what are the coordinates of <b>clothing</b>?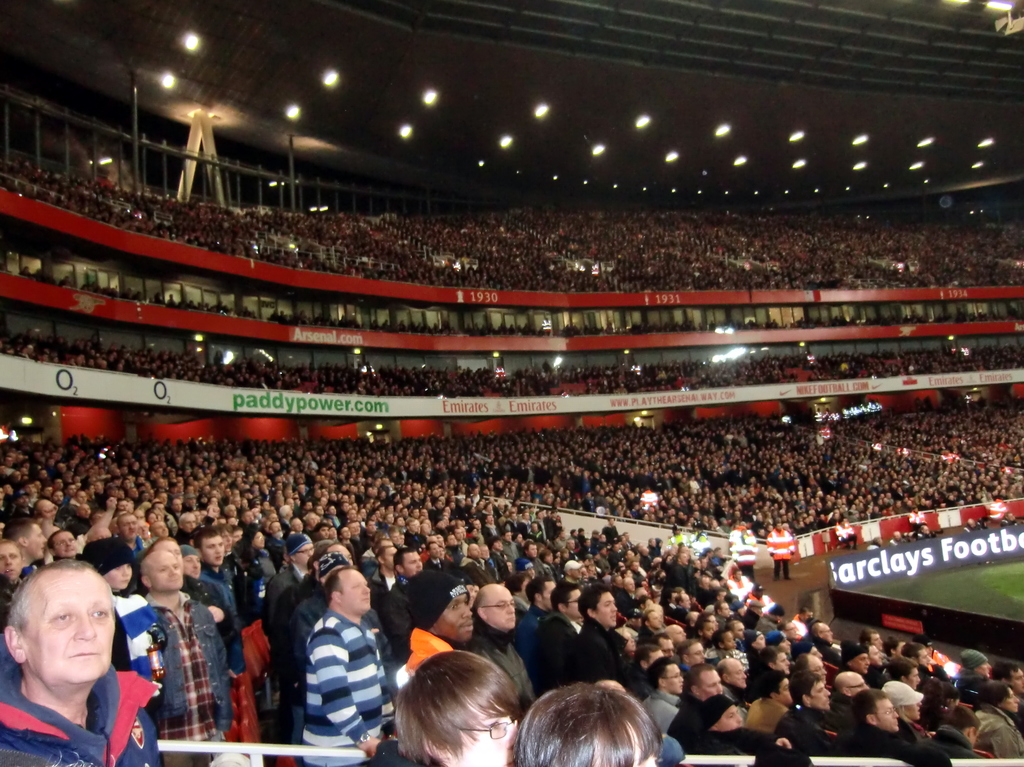
rect(648, 683, 676, 732).
